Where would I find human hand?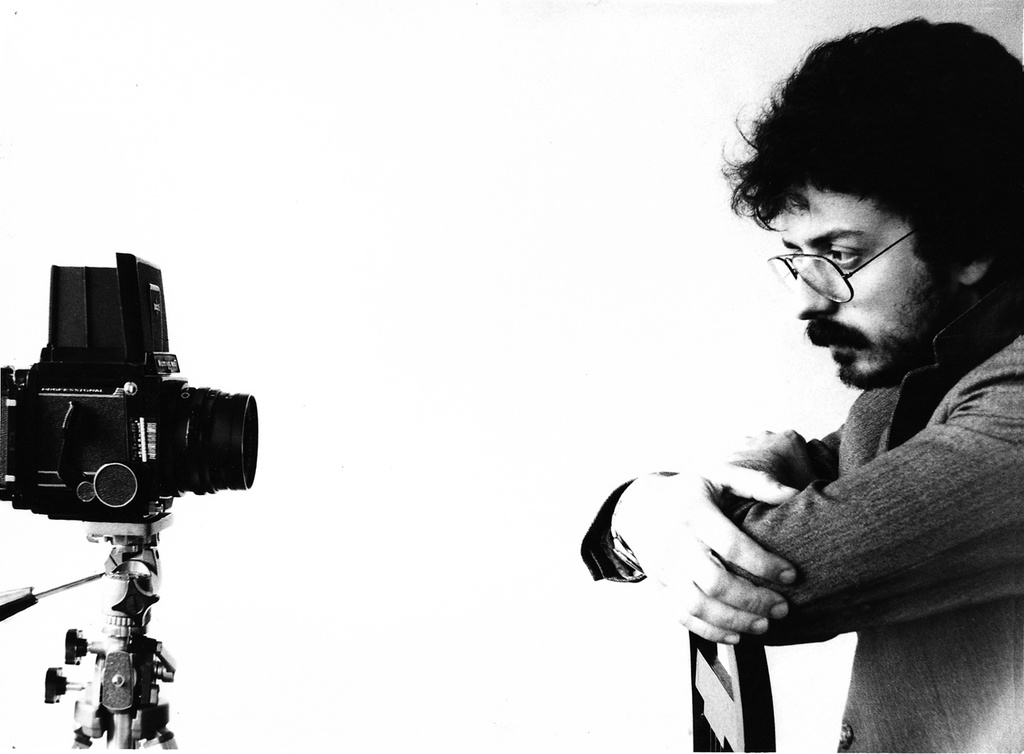
At rect(608, 466, 816, 632).
